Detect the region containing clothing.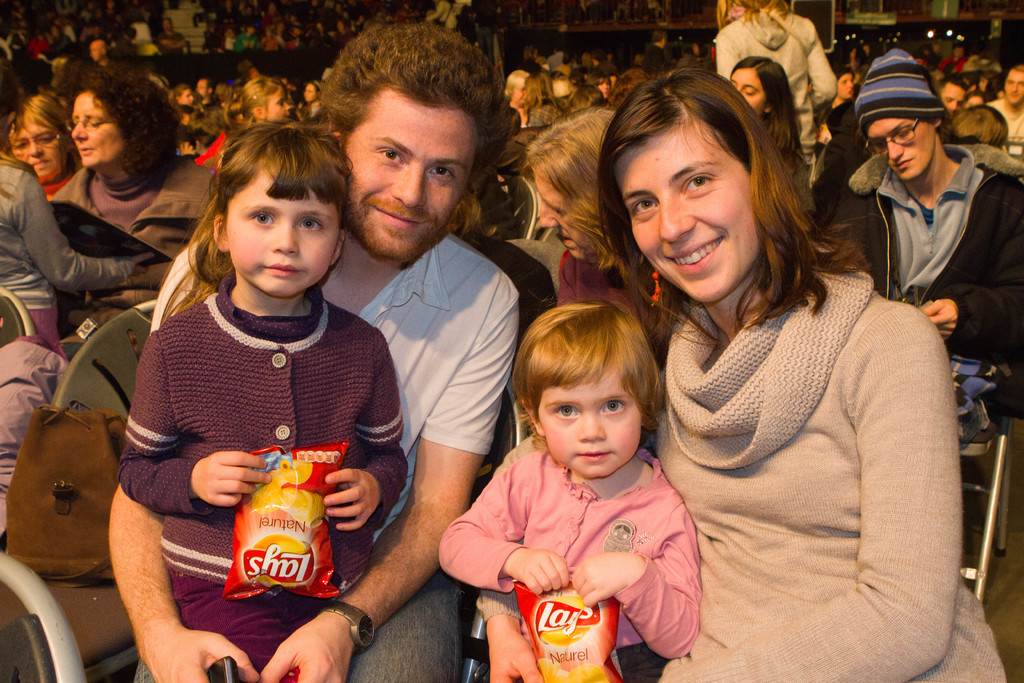
select_region(987, 99, 1023, 147).
